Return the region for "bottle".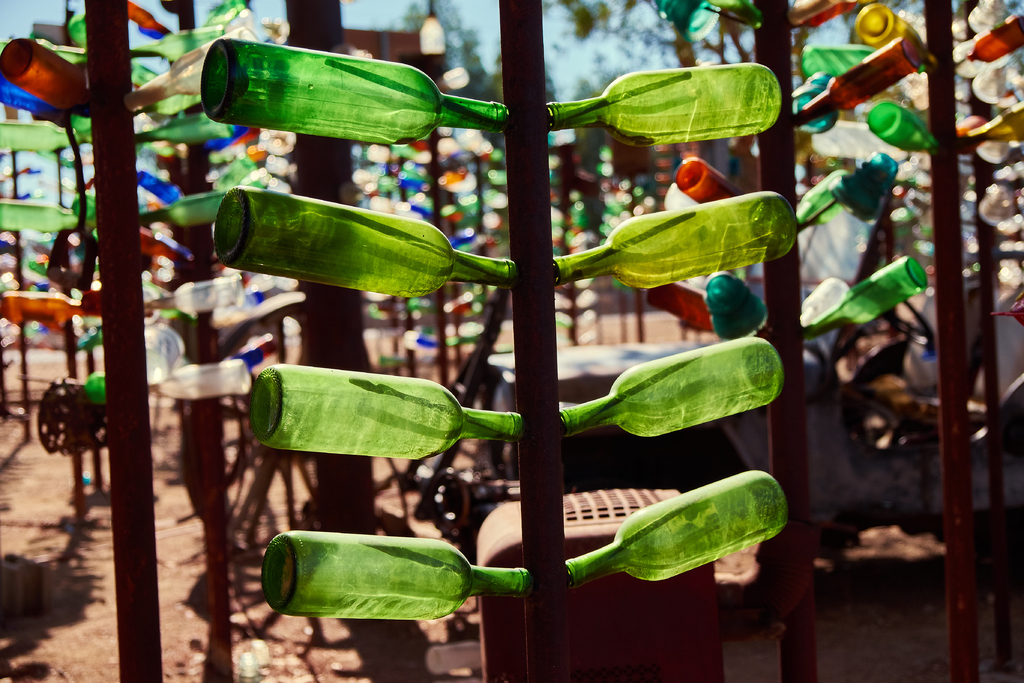
(left=70, top=329, right=106, bottom=357).
